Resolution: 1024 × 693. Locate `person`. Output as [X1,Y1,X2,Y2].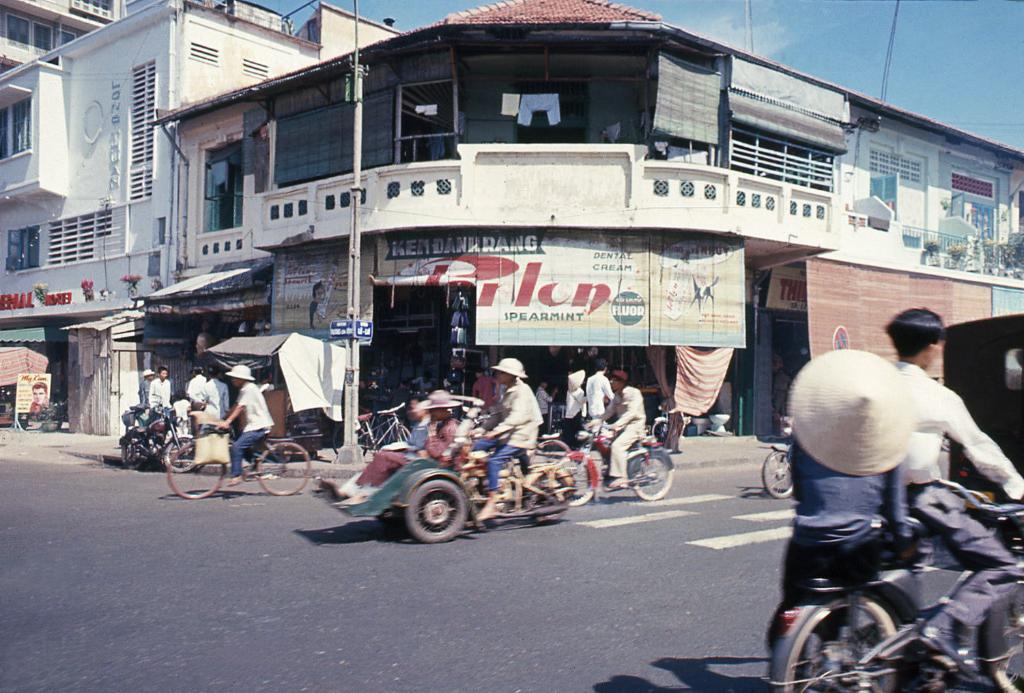
[148,366,172,407].
